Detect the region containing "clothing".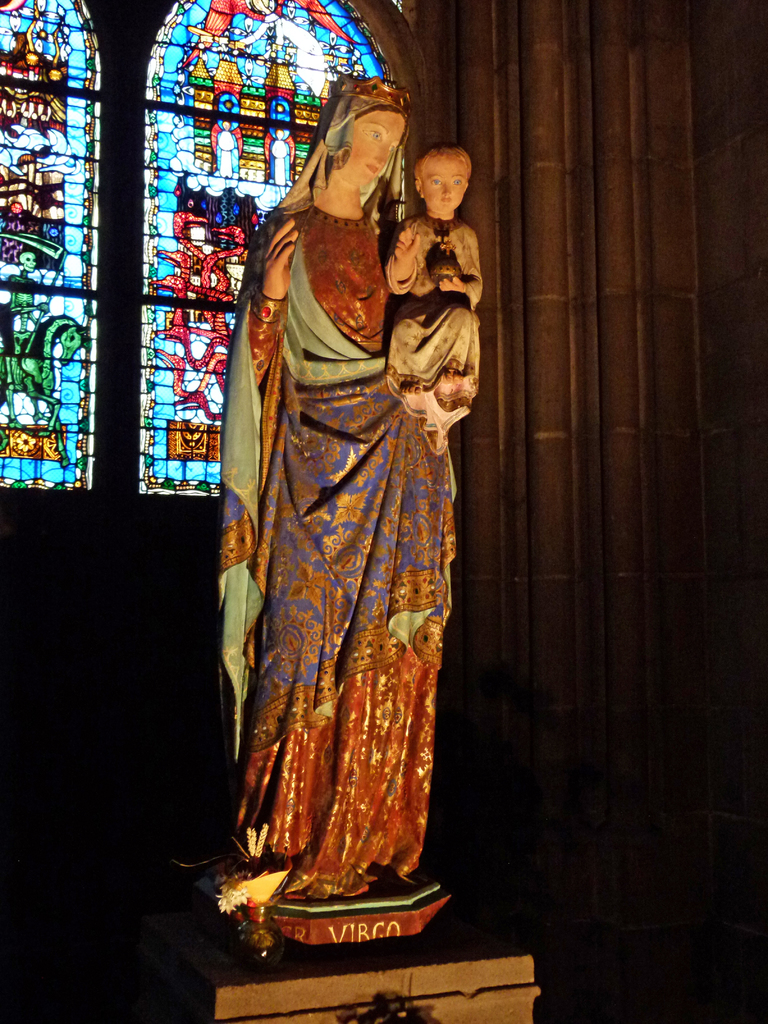
(383, 206, 477, 435).
